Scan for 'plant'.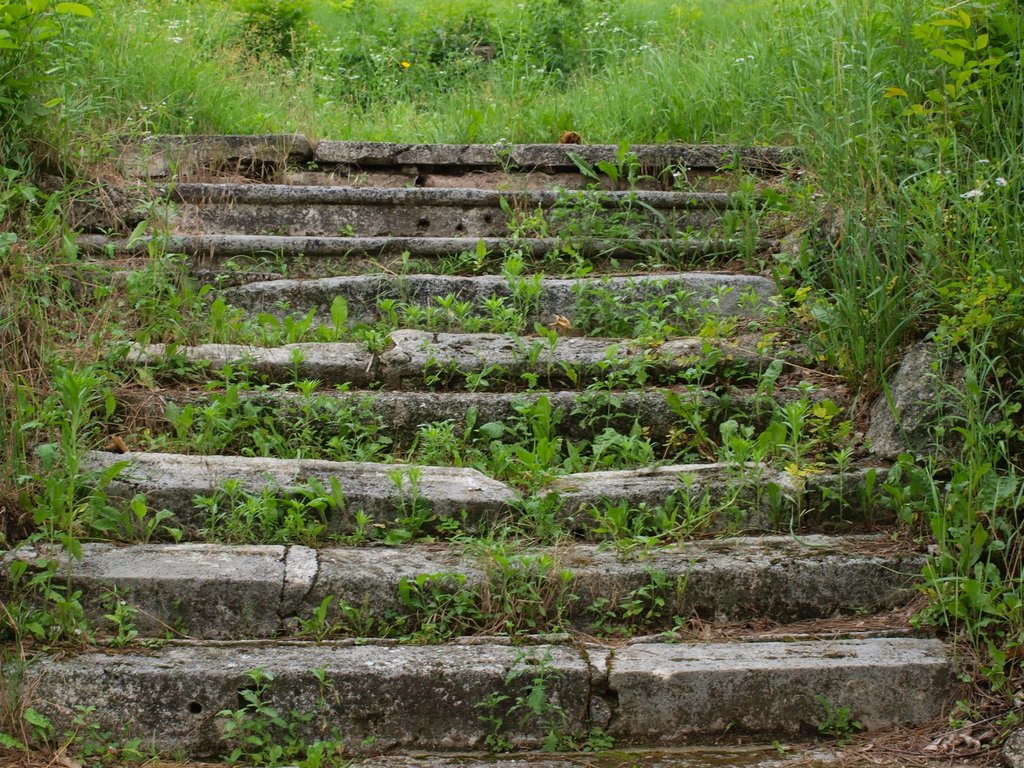
Scan result: [left=381, top=291, right=505, bottom=338].
